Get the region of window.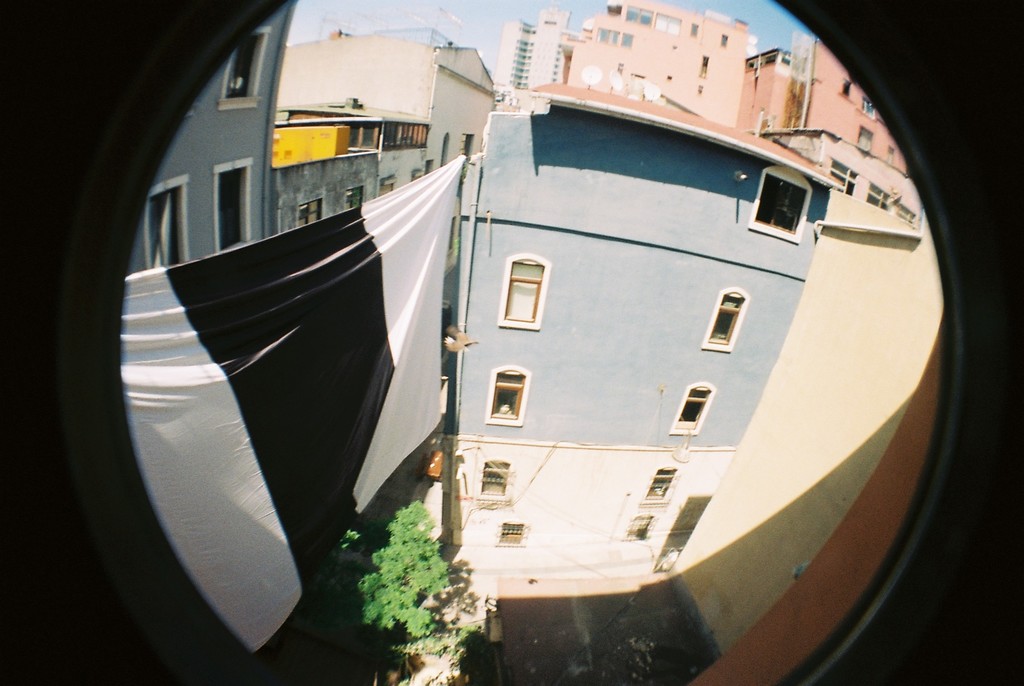
box=[340, 187, 369, 211].
